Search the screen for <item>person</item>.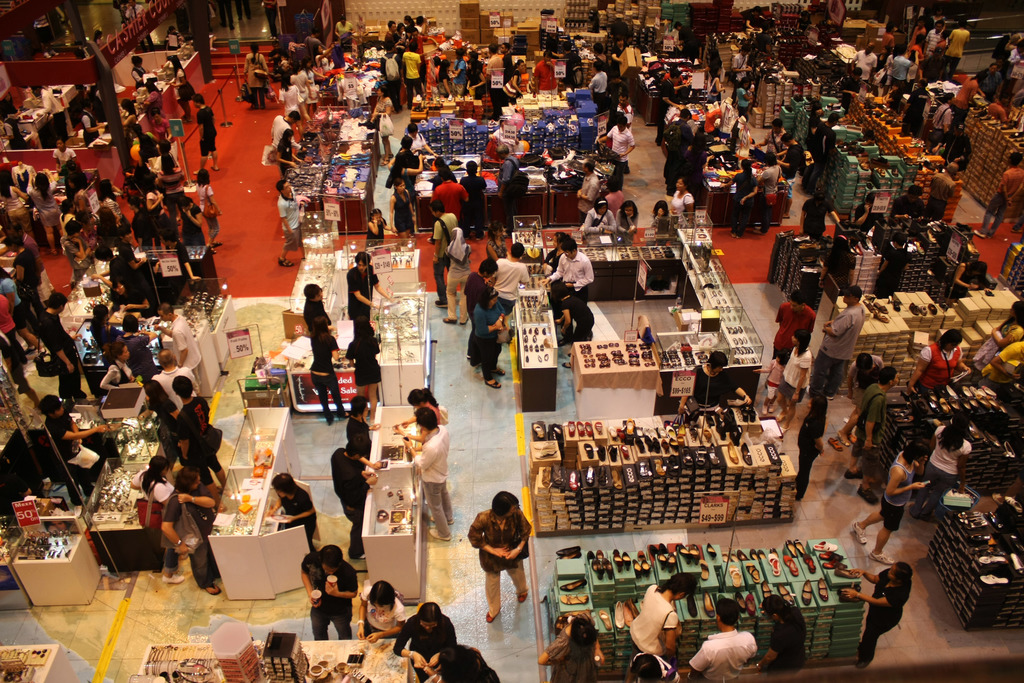
Found at [x1=380, y1=6, x2=428, y2=105].
